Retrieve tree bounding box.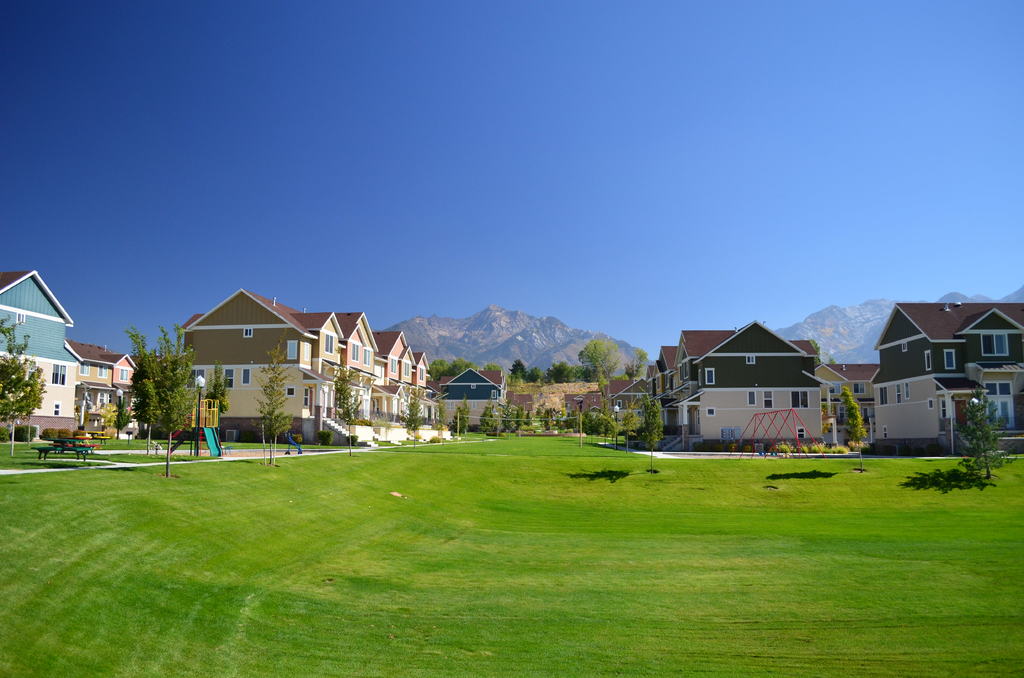
Bounding box: (left=579, top=334, right=625, bottom=385).
